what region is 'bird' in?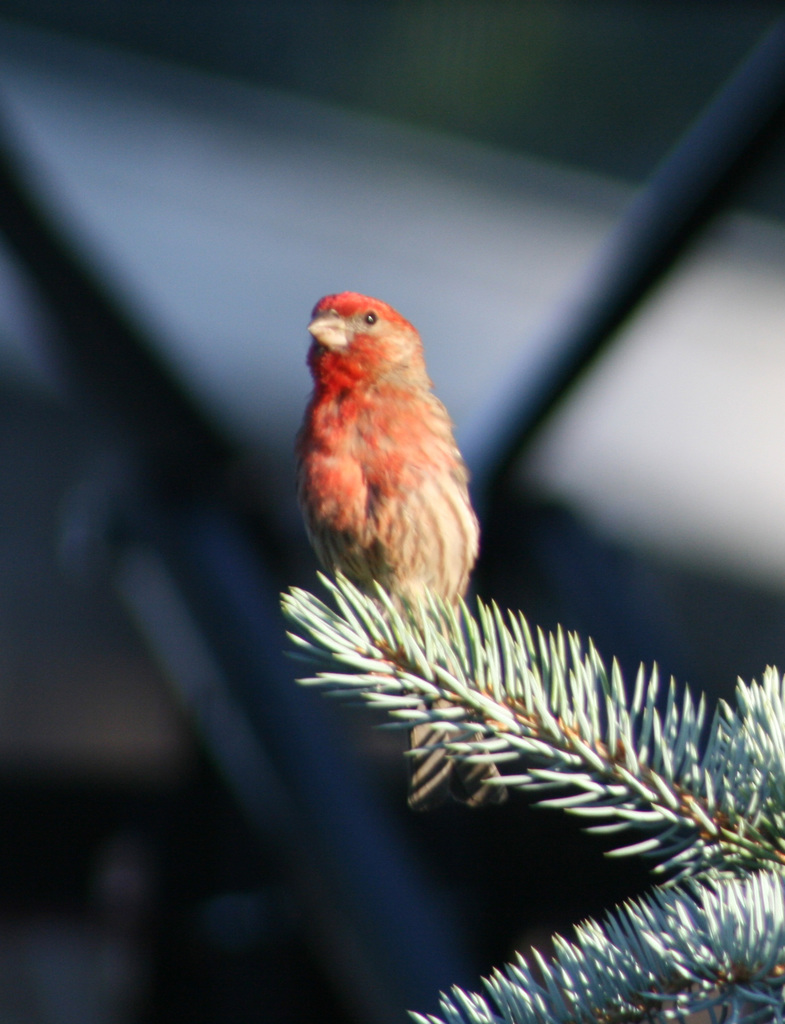
select_region(273, 281, 514, 830).
